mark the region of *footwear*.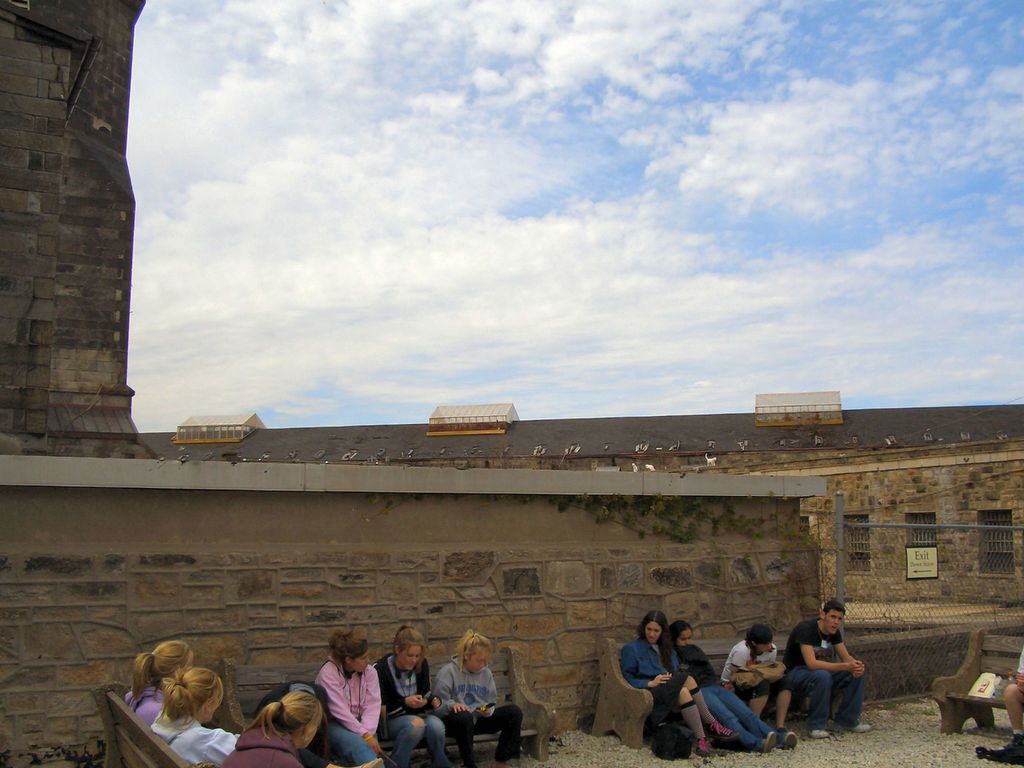
Region: x1=696, y1=737, x2=731, y2=756.
